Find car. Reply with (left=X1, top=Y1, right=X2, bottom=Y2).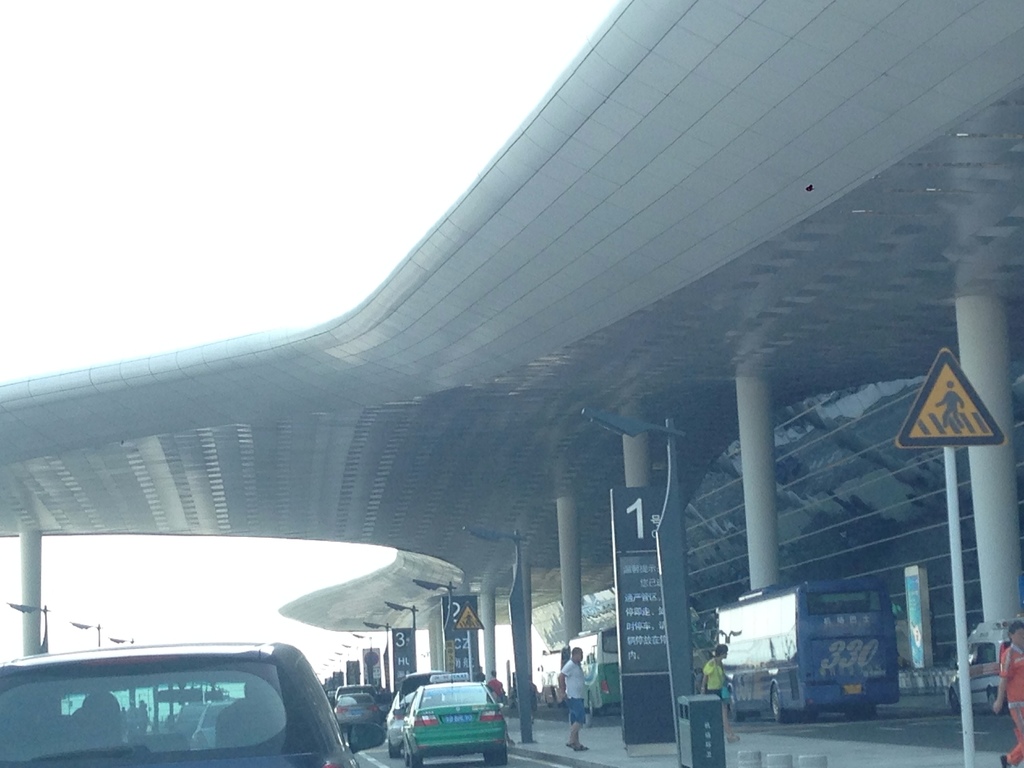
(left=0, top=638, right=356, bottom=767).
